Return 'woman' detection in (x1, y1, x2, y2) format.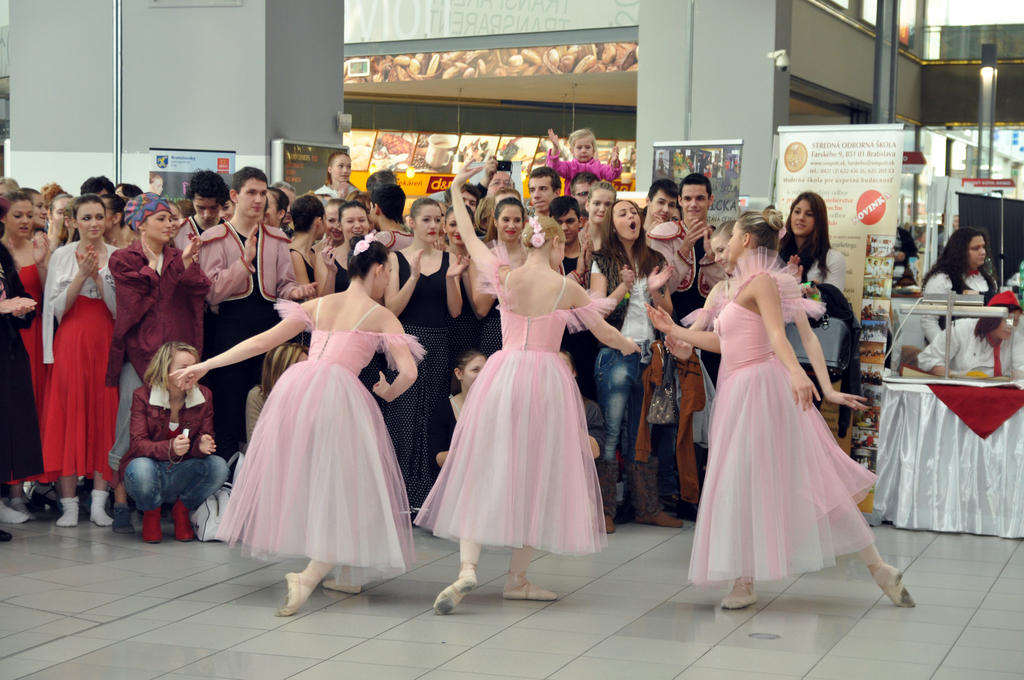
(913, 291, 1023, 386).
